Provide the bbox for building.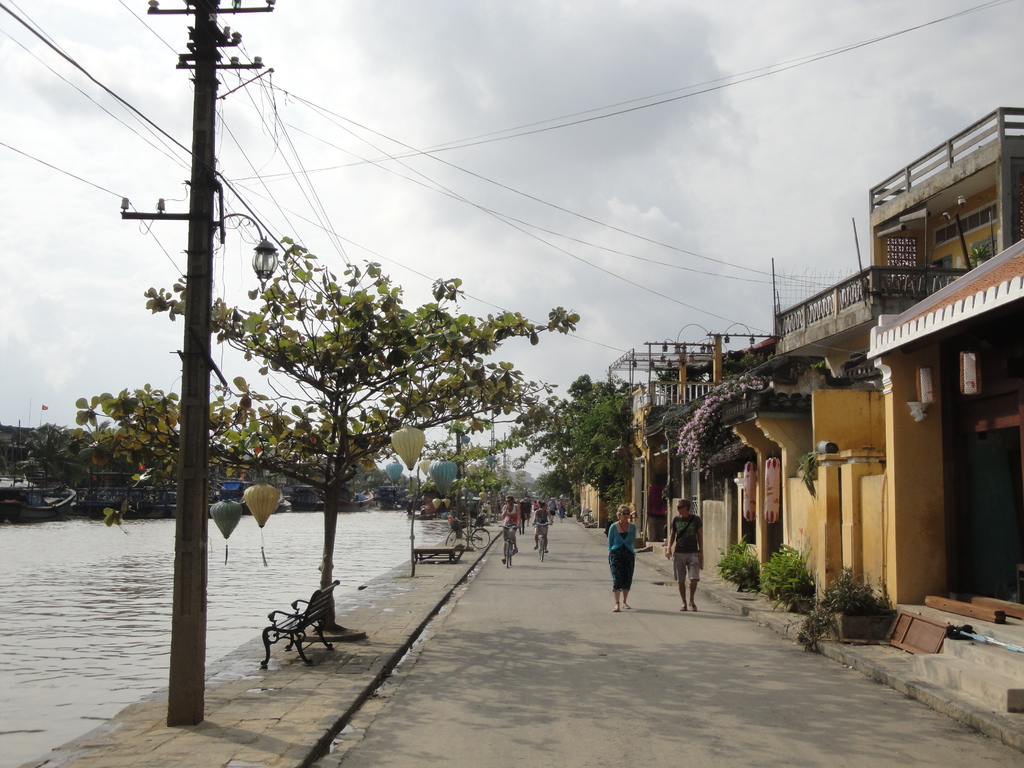
l=778, t=104, r=1023, b=731.
